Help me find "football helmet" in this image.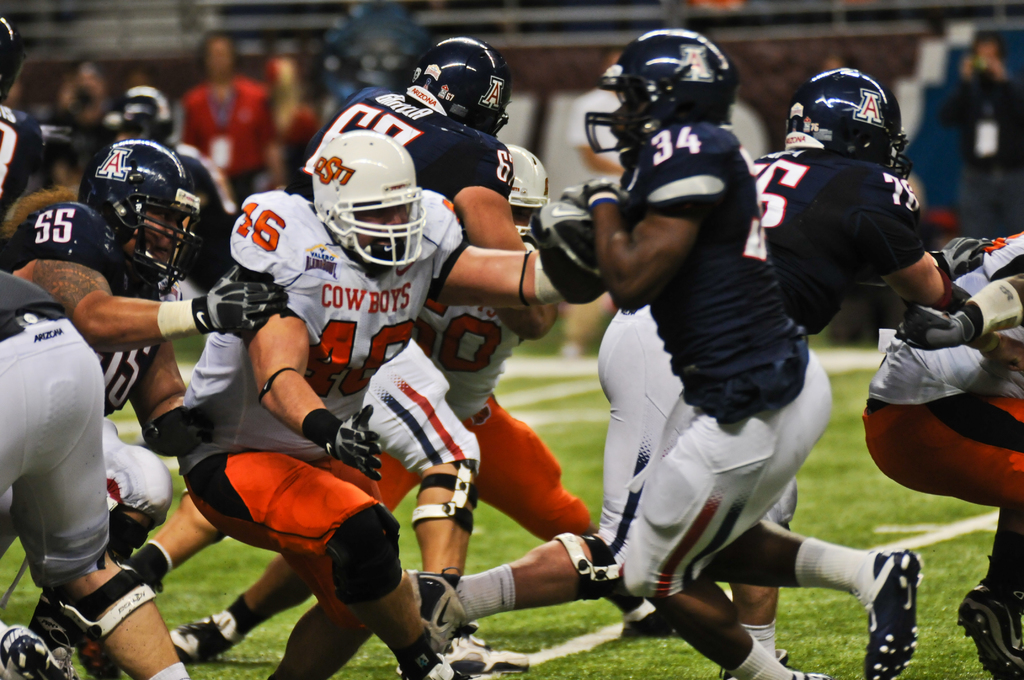
Found it: <bbox>99, 80, 181, 142</bbox>.
